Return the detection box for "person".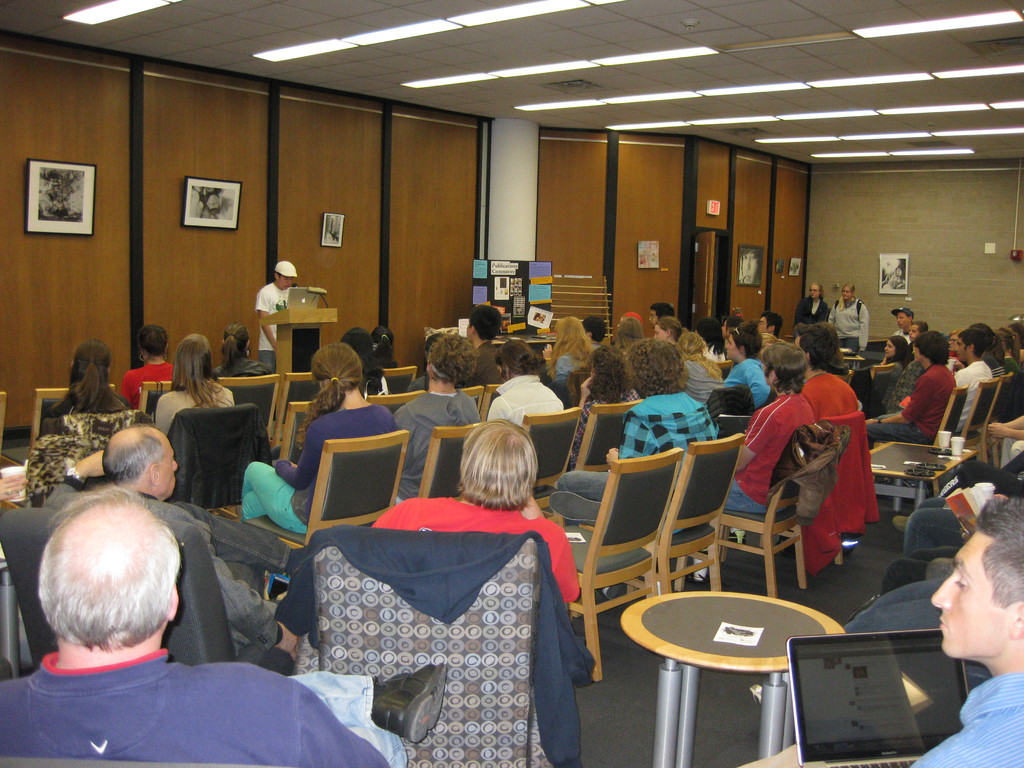
[118, 318, 182, 409].
